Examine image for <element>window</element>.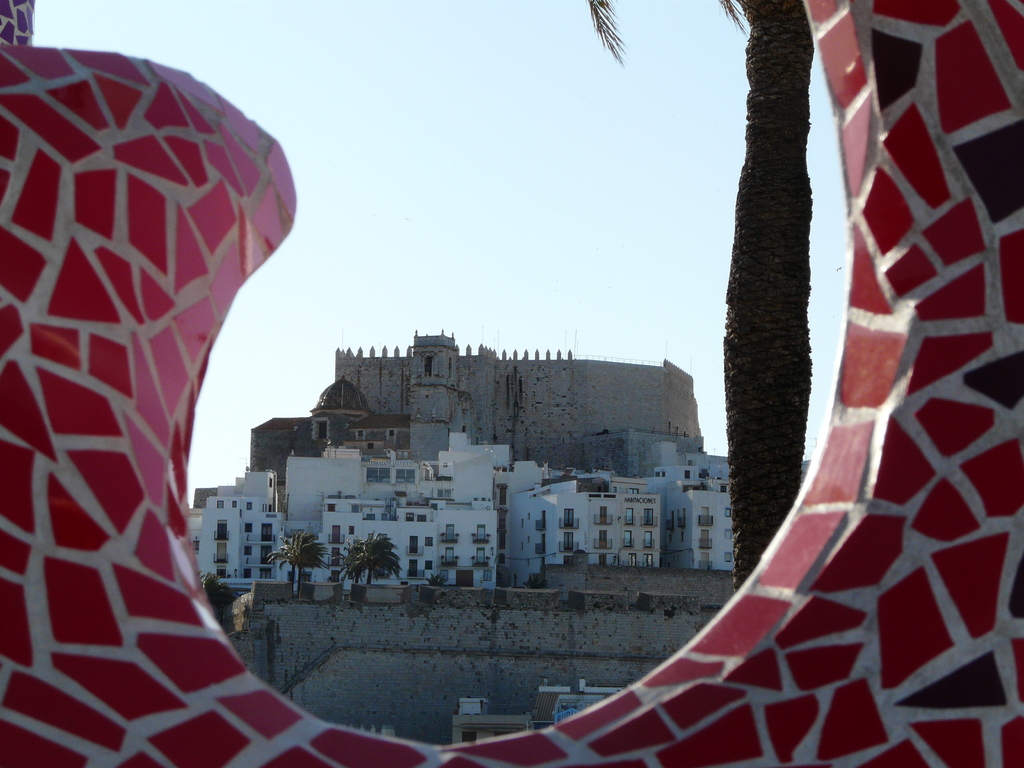
Examination result: (419, 516, 426, 524).
